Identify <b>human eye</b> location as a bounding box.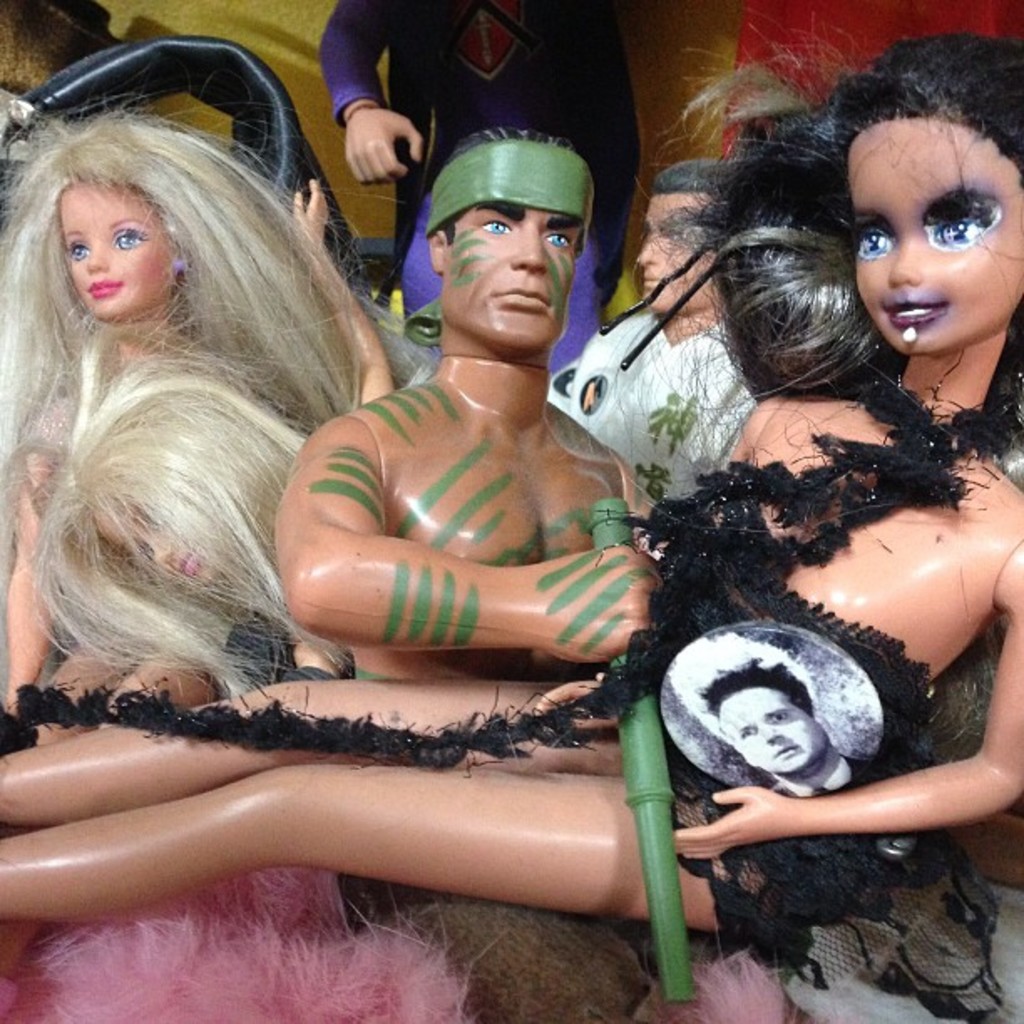
(60,239,94,264).
